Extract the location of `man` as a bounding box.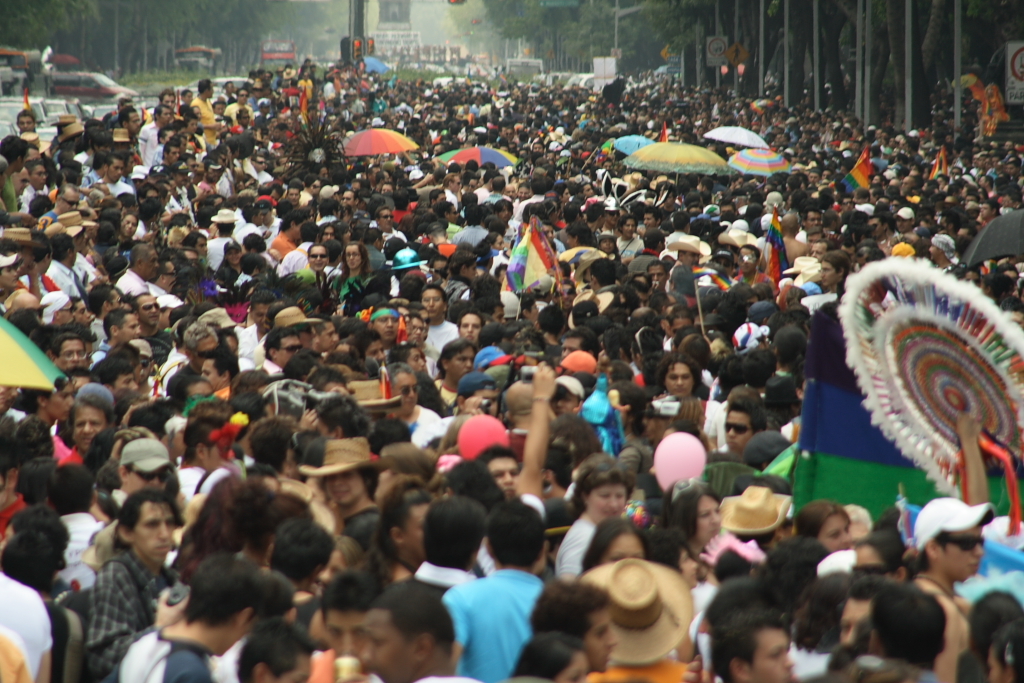
rect(433, 530, 550, 677).
